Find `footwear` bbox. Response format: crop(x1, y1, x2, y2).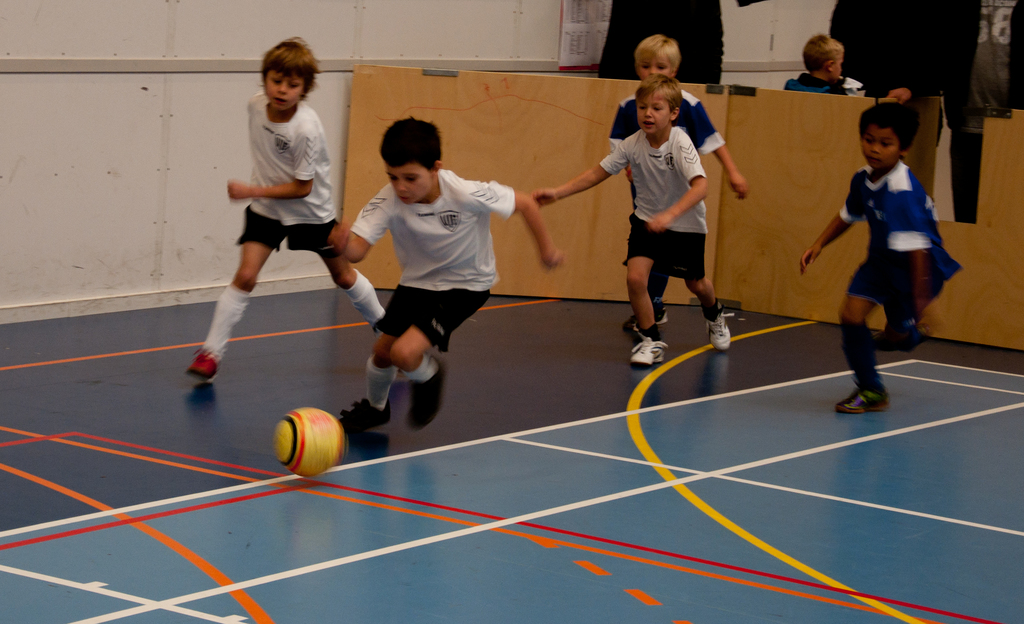
crop(870, 319, 920, 350).
